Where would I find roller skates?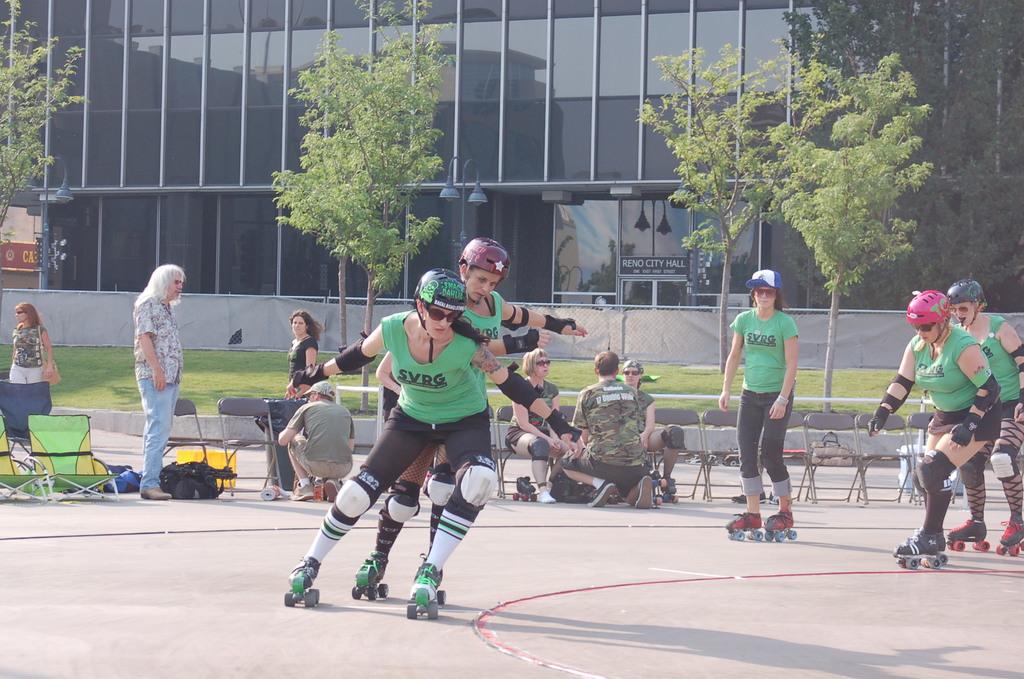
At bbox=(658, 477, 681, 505).
